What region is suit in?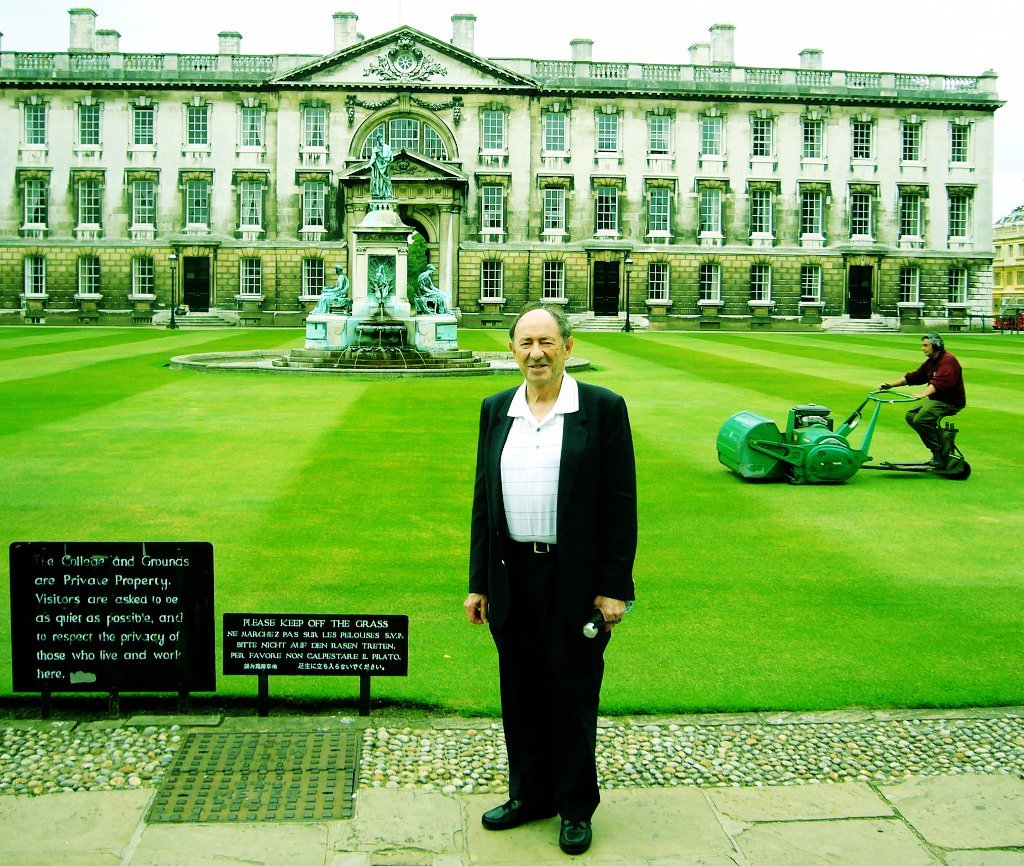
x1=471 y1=348 x2=639 y2=842.
